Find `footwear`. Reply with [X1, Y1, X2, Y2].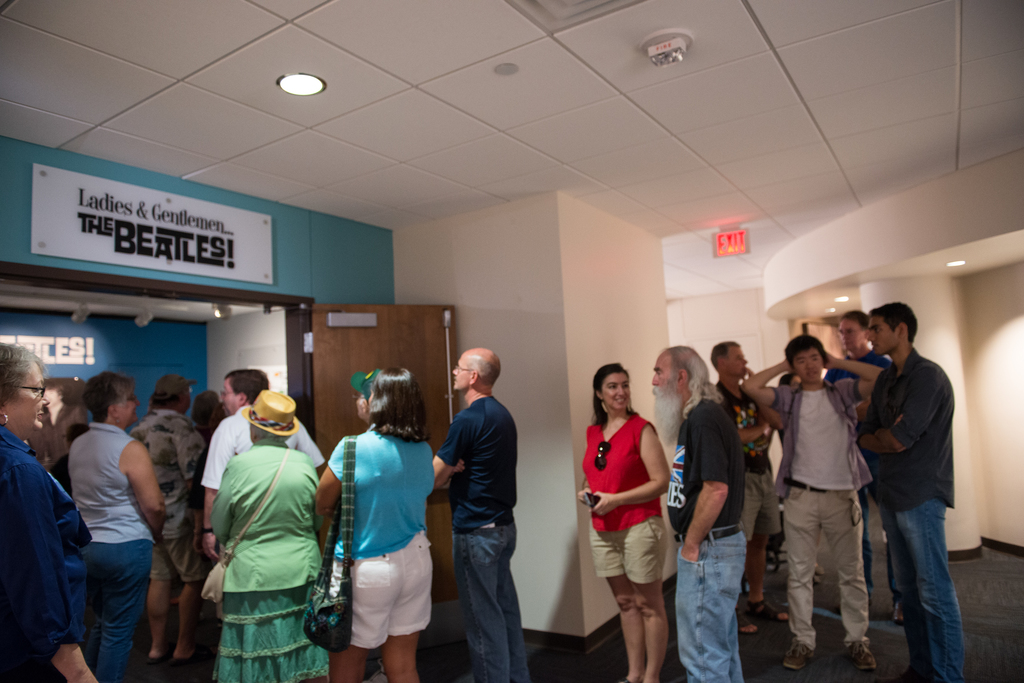
[891, 598, 905, 625].
